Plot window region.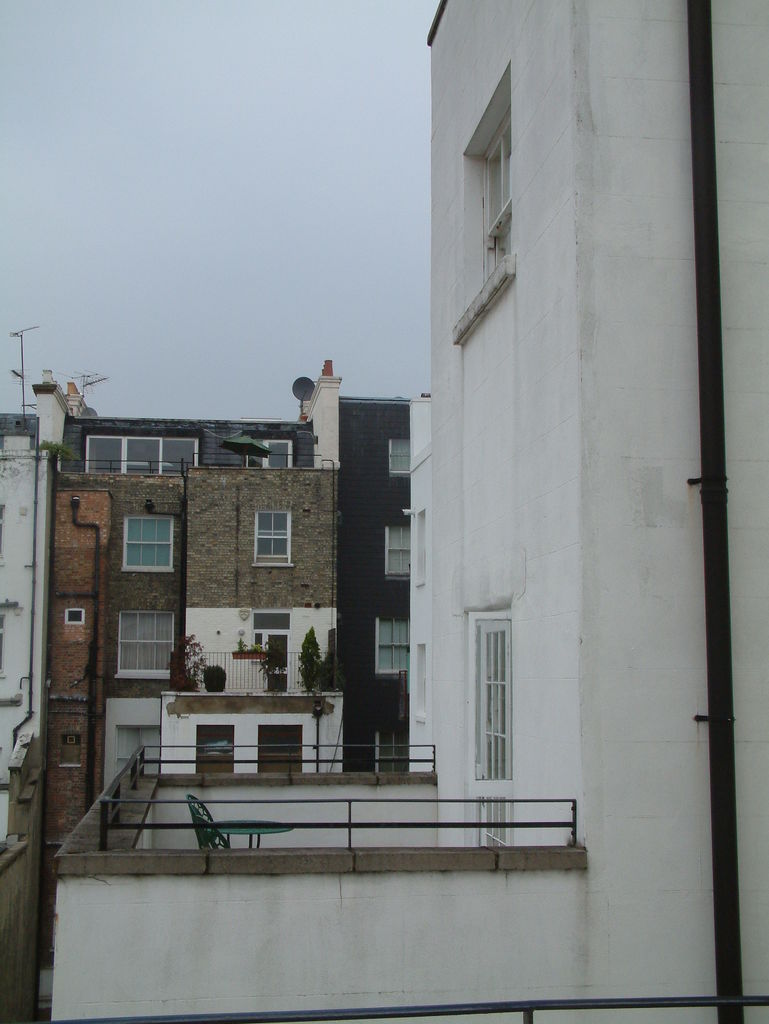
Plotted at crop(59, 730, 78, 769).
